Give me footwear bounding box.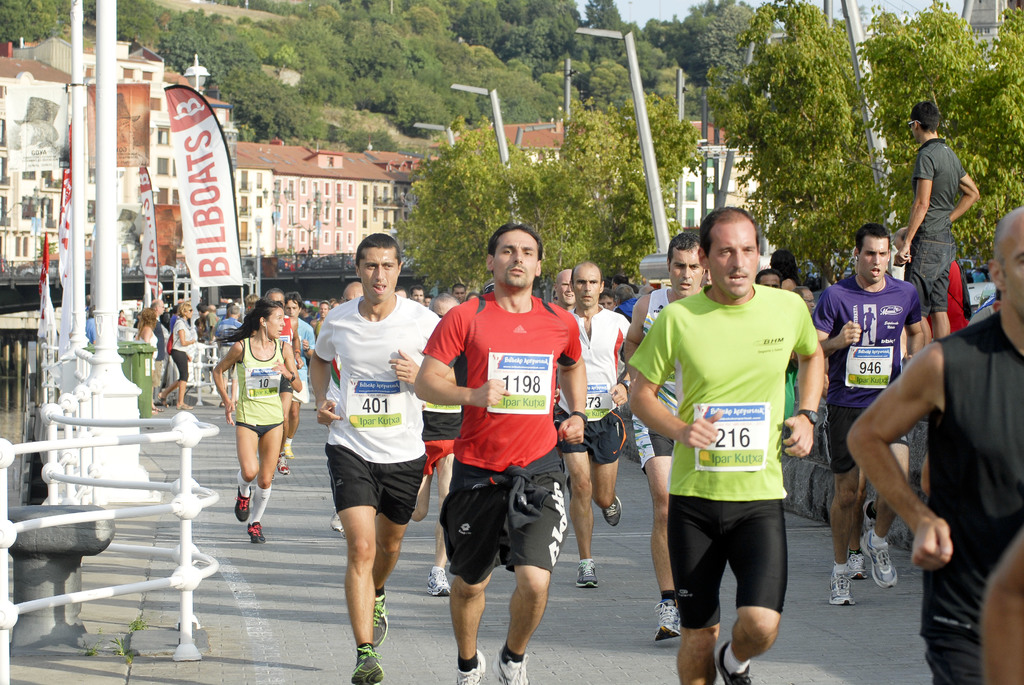
{"left": 156, "top": 393, "right": 172, "bottom": 409}.
